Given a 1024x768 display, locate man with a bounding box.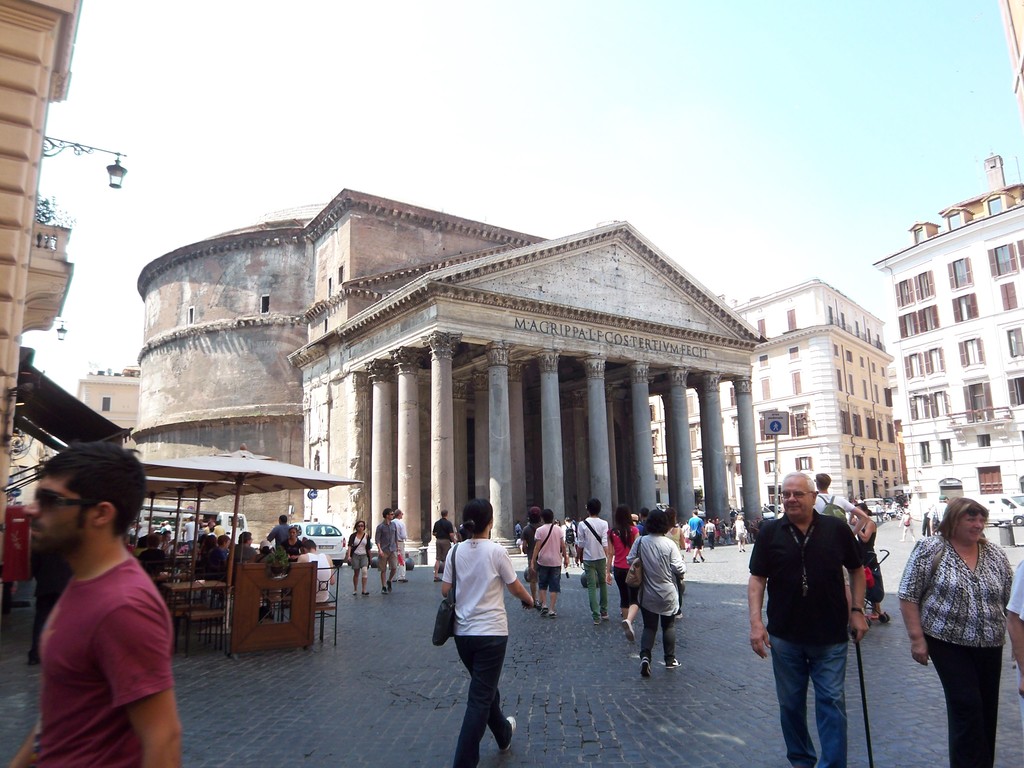
Located: BBox(635, 507, 652, 534).
